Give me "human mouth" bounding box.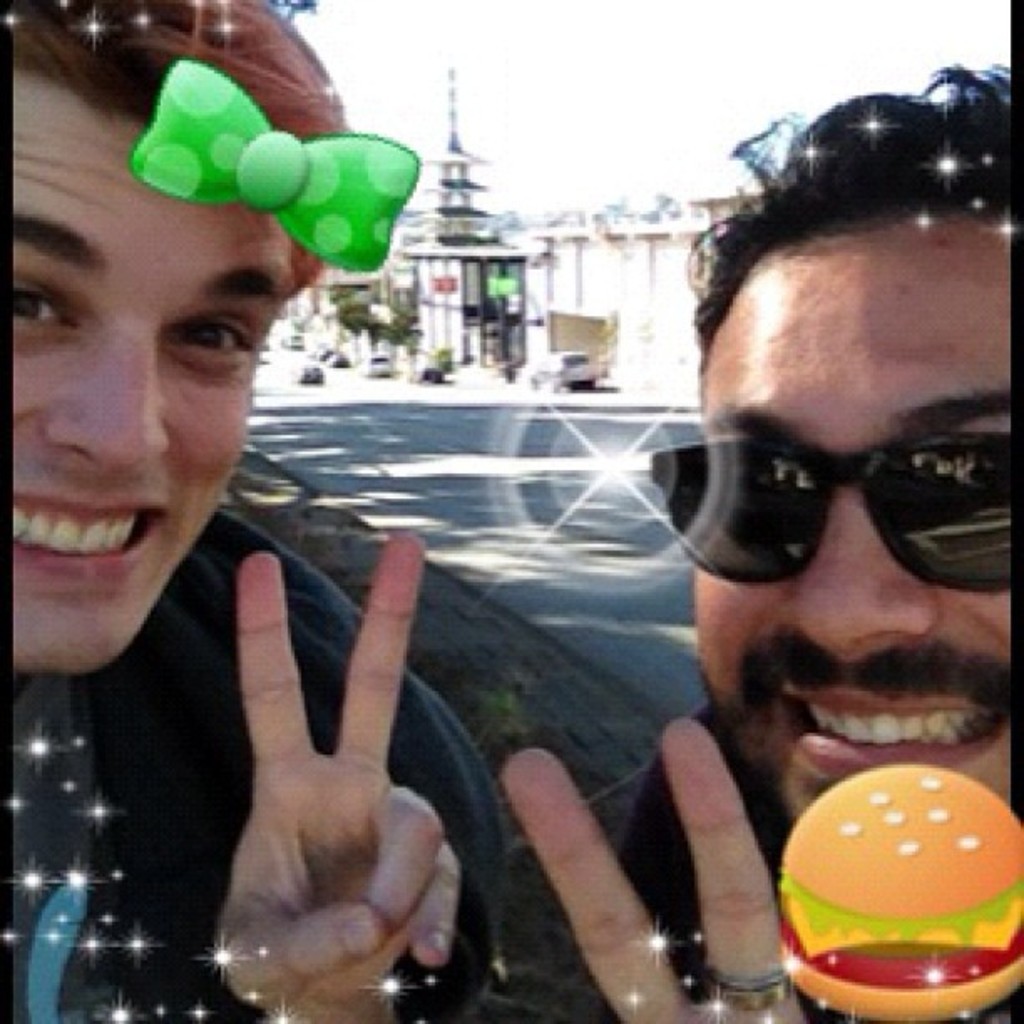
box=[766, 651, 1011, 780].
